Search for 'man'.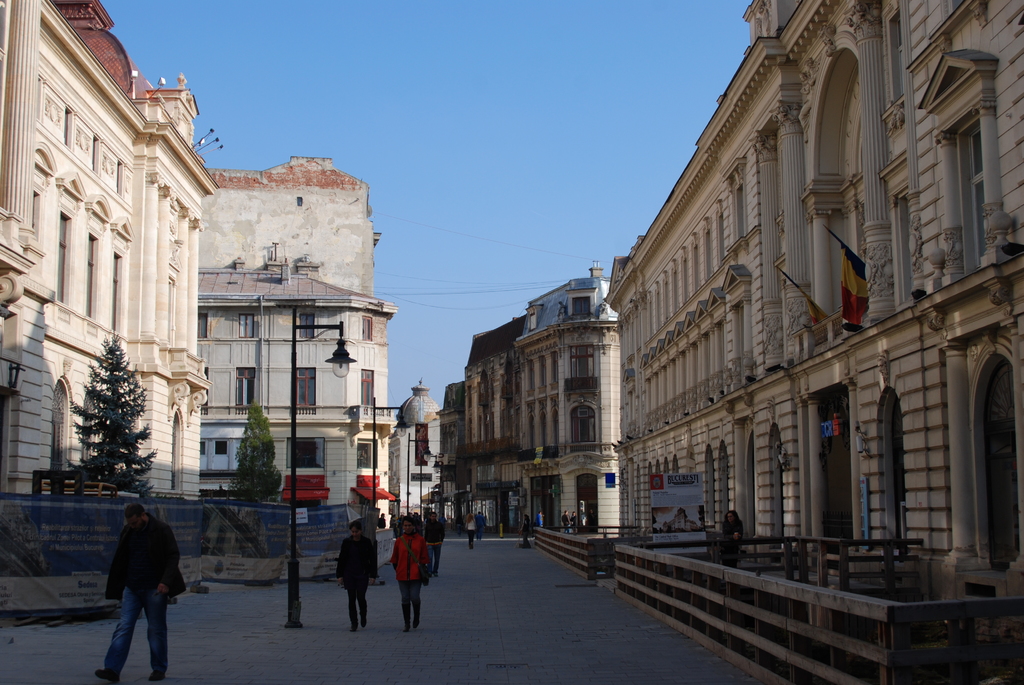
Found at bbox=[378, 510, 387, 530].
